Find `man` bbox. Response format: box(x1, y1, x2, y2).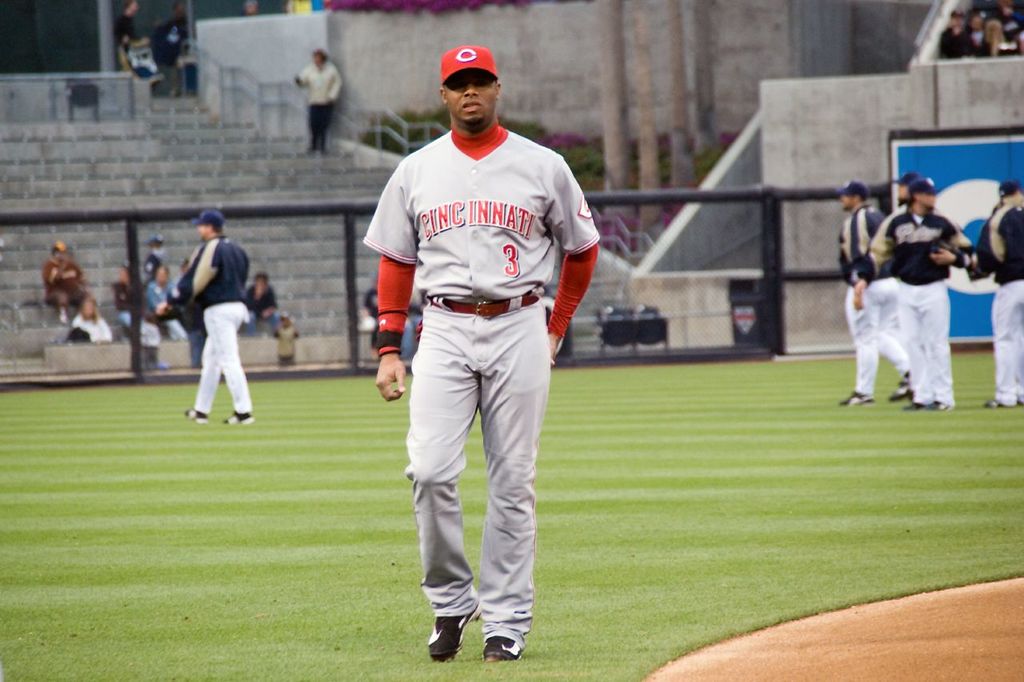
box(159, 215, 254, 422).
